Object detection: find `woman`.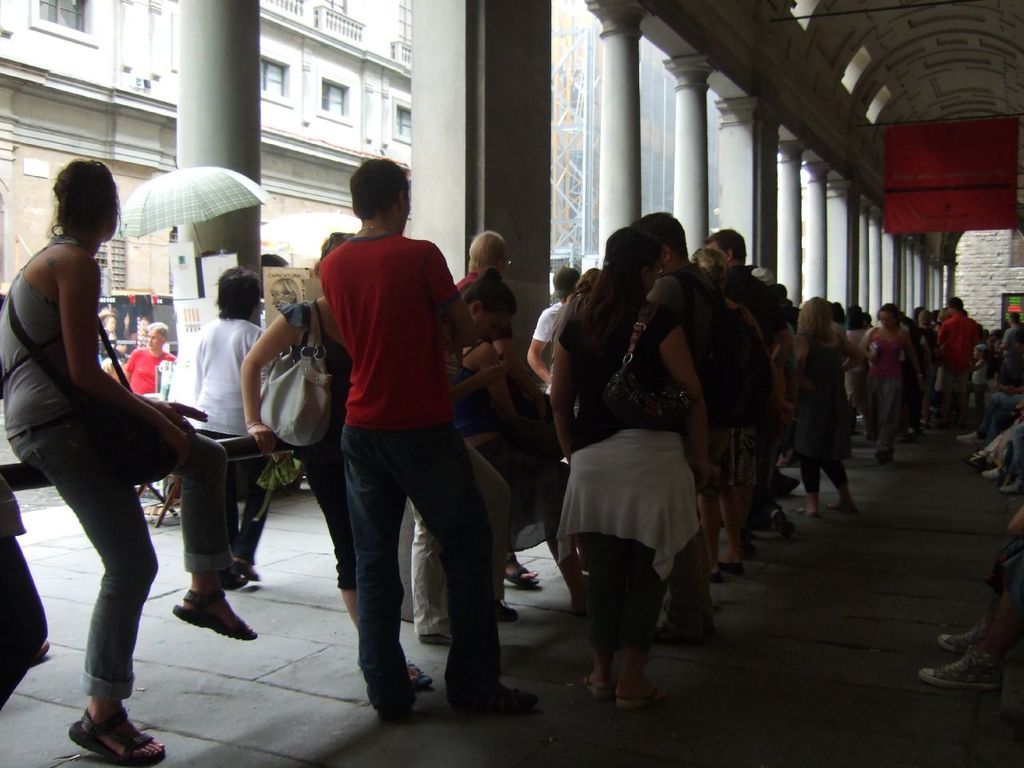
bbox=(534, 212, 739, 693).
